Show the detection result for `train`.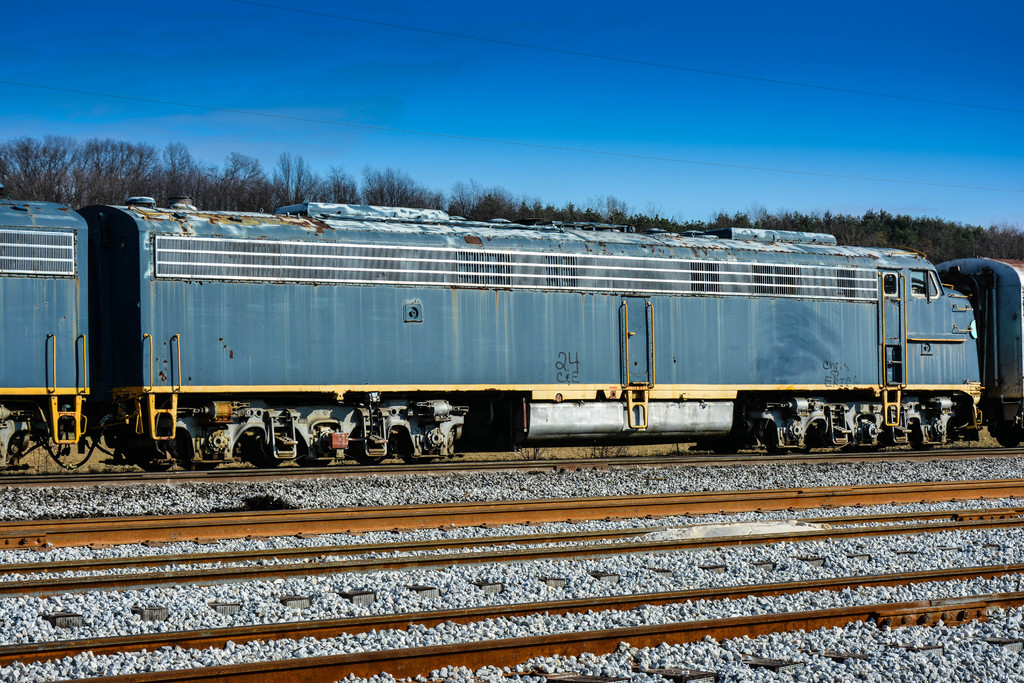
0:198:1023:481.
